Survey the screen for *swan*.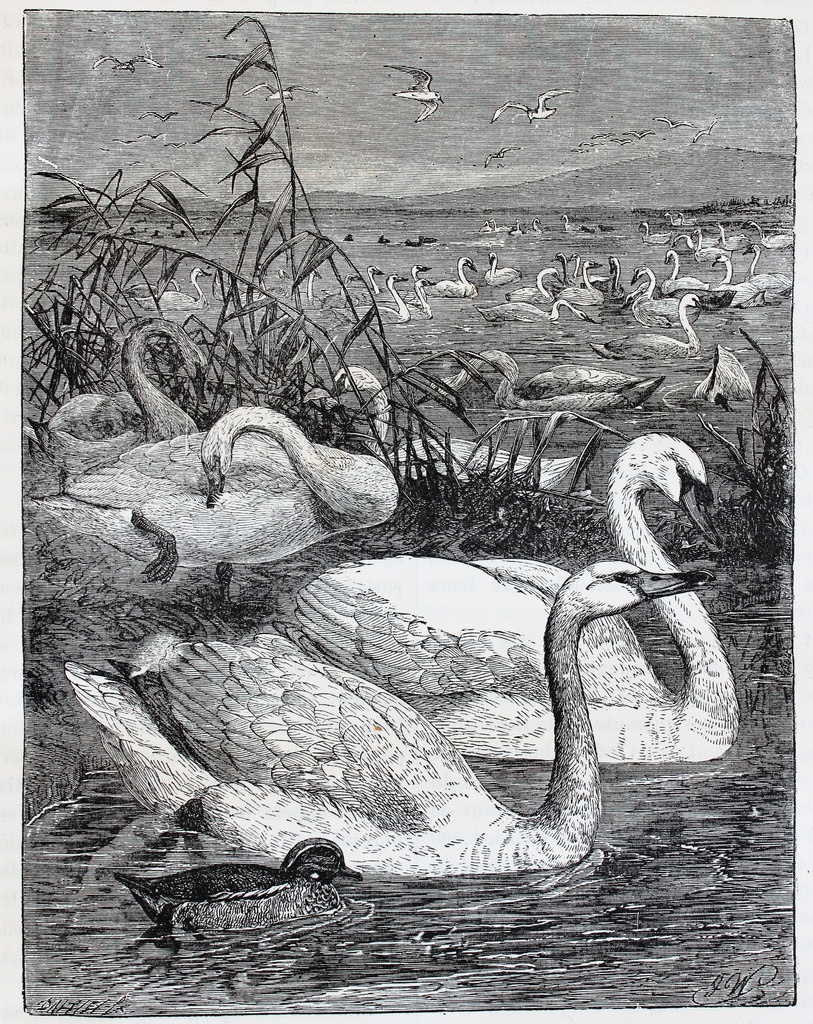
Survey found: 240,262,268,302.
